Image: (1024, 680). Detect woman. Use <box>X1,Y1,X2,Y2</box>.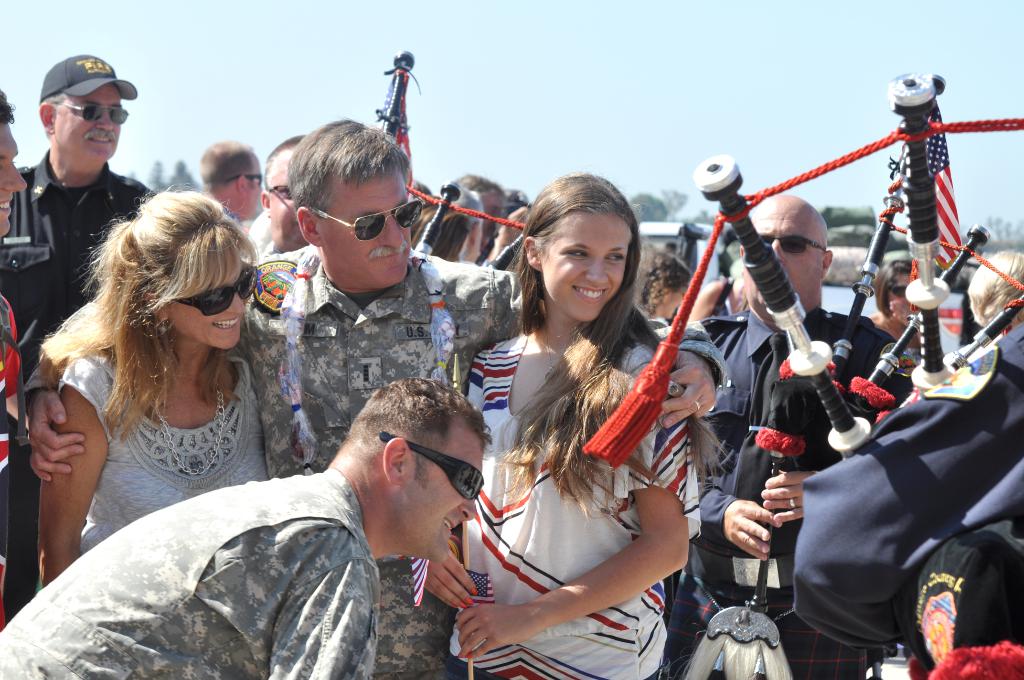
<box>15,168,308,614</box>.
